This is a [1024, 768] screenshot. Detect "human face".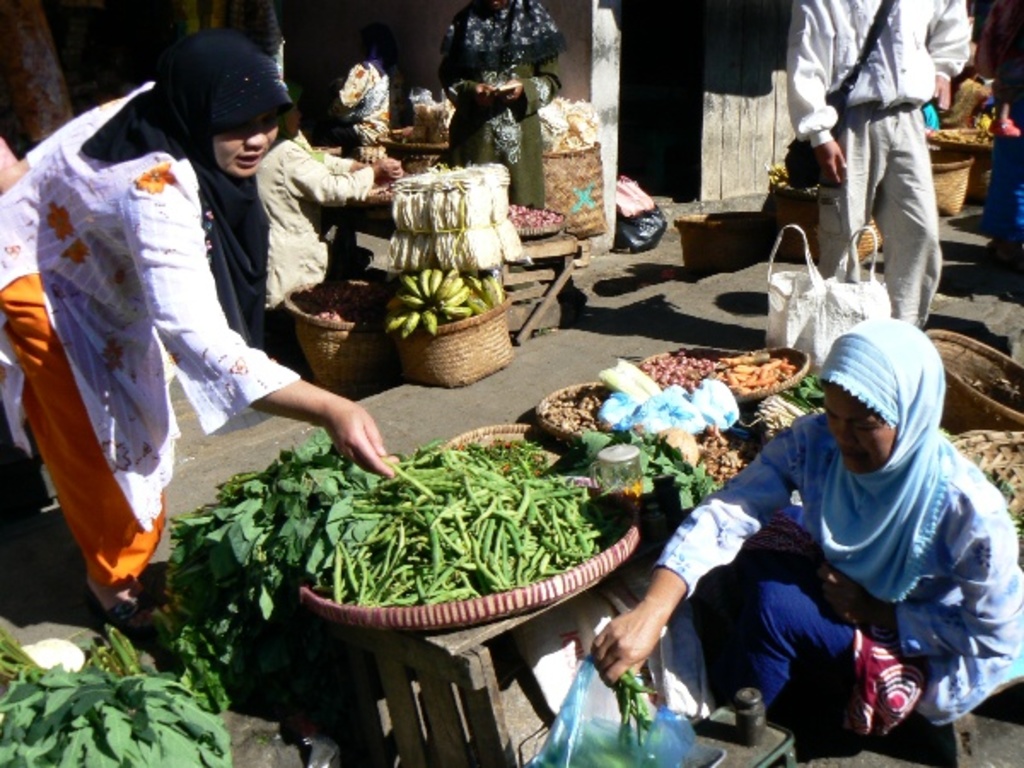
box(821, 387, 896, 471).
